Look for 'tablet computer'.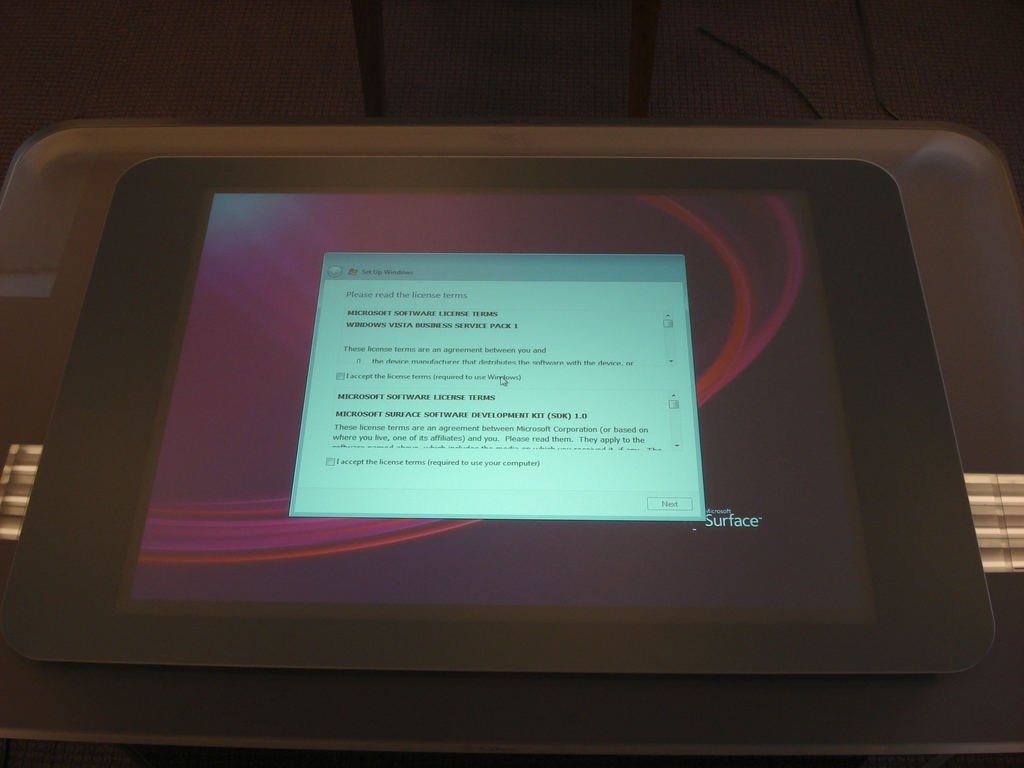
Found: bbox=(0, 154, 994, 678).
